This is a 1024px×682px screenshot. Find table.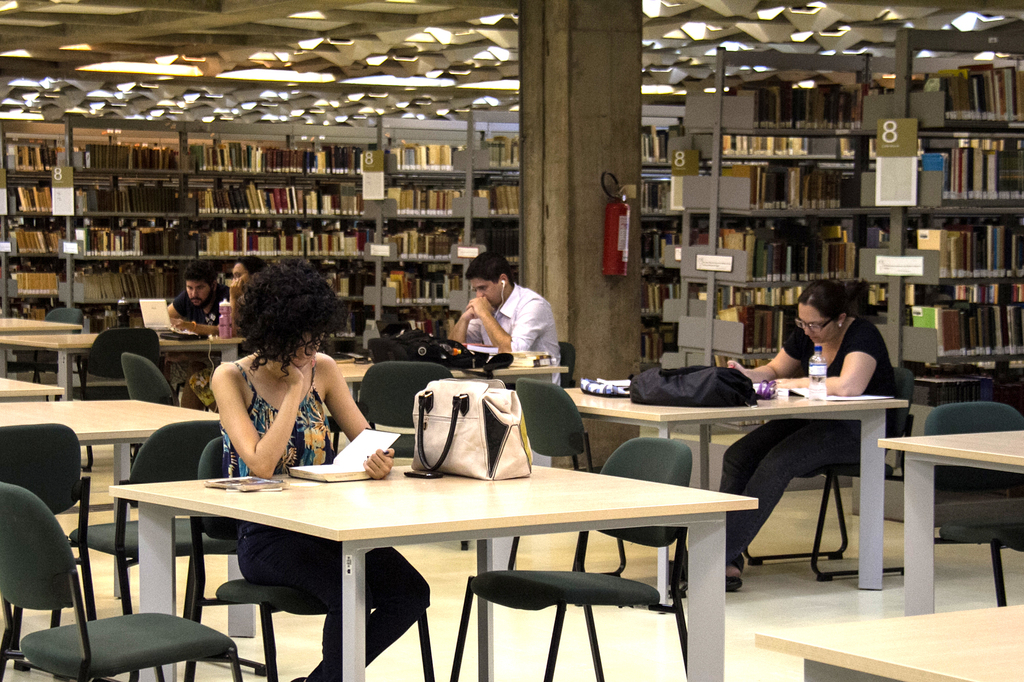
Bounding box: select_region(0, 402, 250, 638).
